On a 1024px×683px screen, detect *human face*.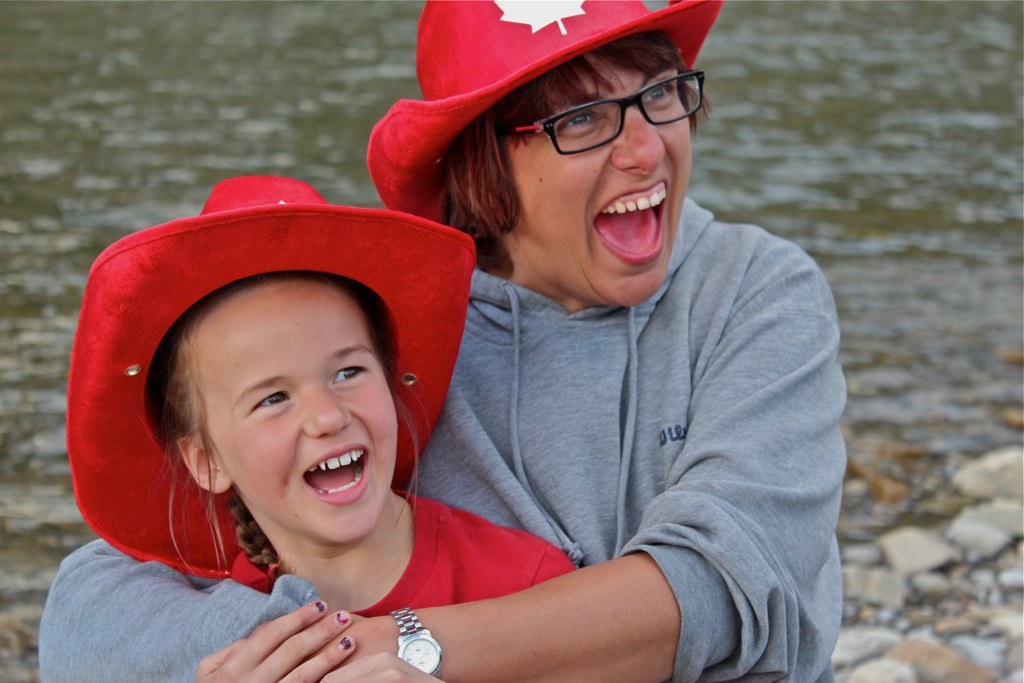
[181,284,399,546].
